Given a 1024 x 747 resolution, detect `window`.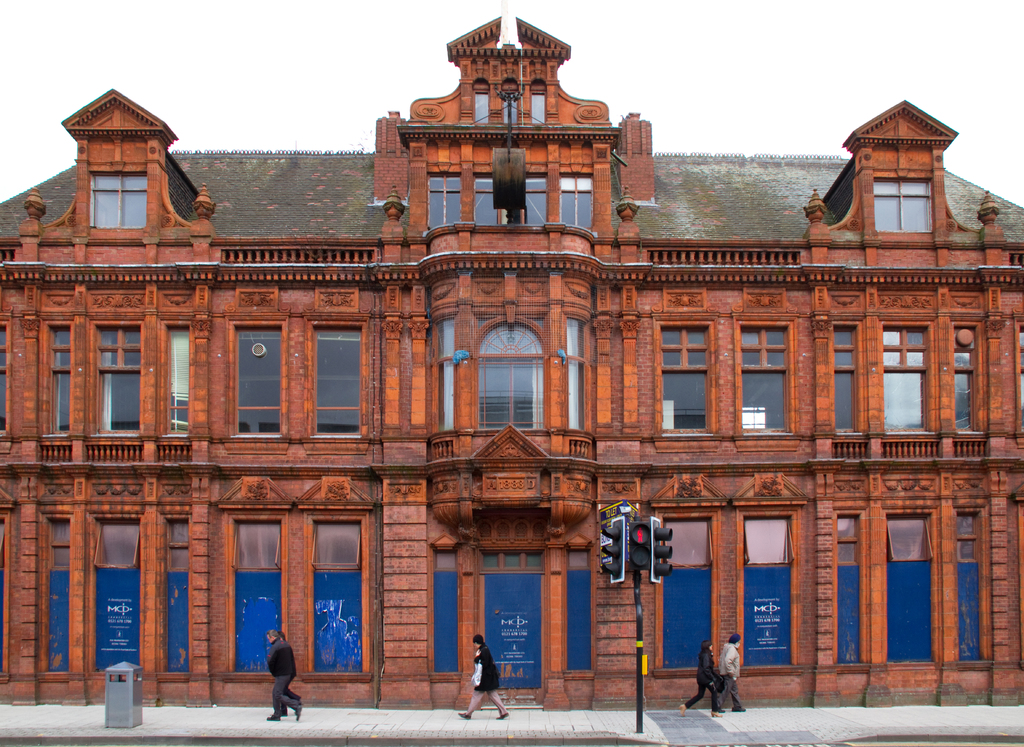
bbox=(737, 325, 785, 431).
